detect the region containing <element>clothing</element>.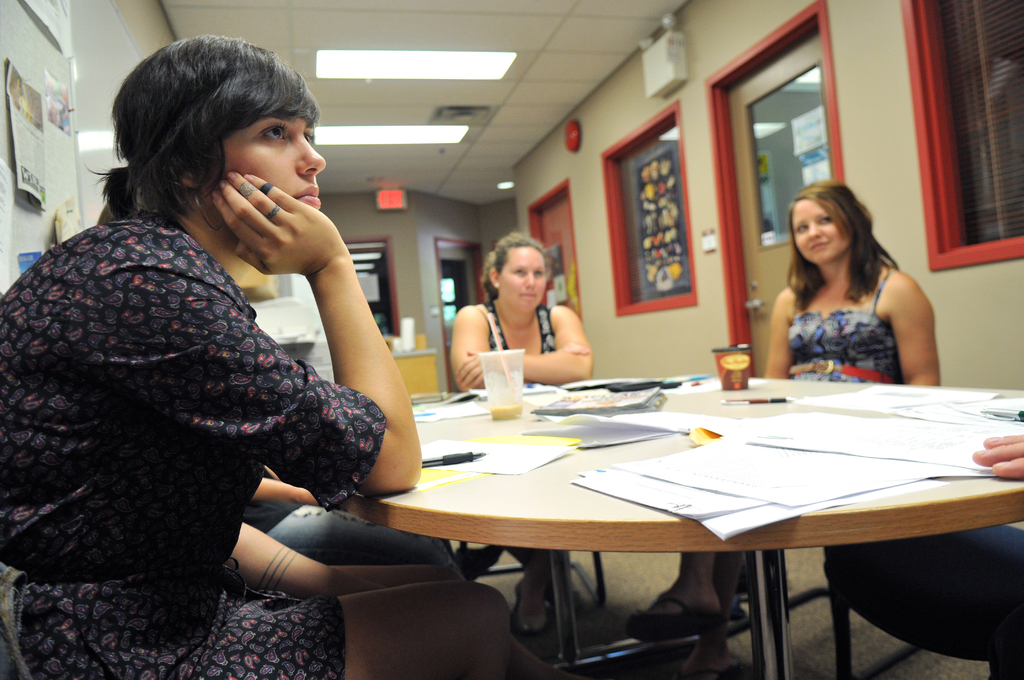
select_region(238, 503, 465, 580).
